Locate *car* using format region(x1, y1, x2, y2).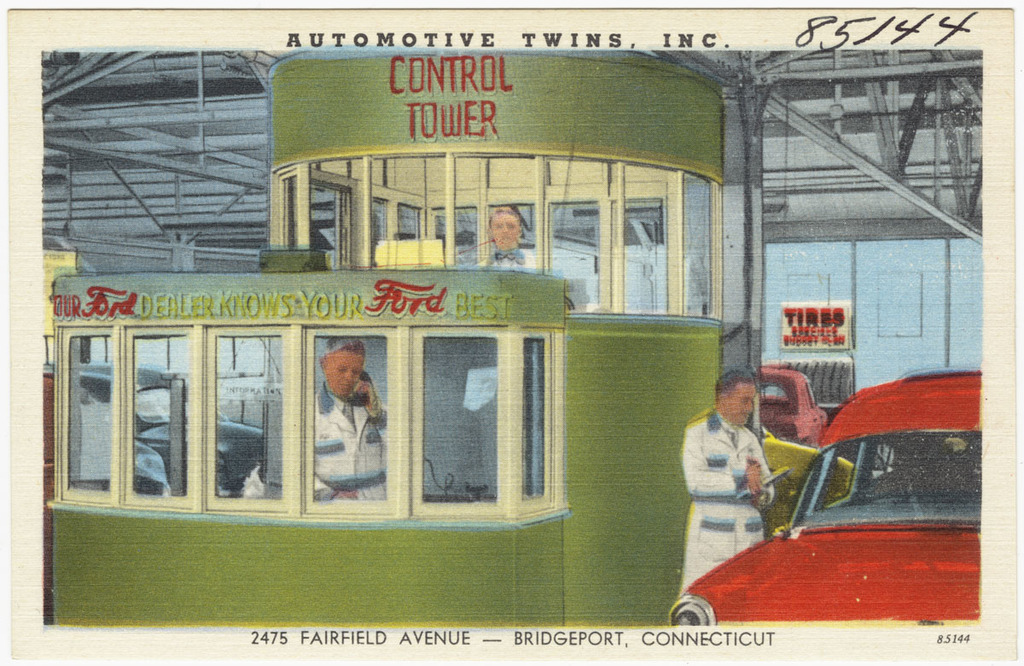
region(748, 420, 858, 525).
